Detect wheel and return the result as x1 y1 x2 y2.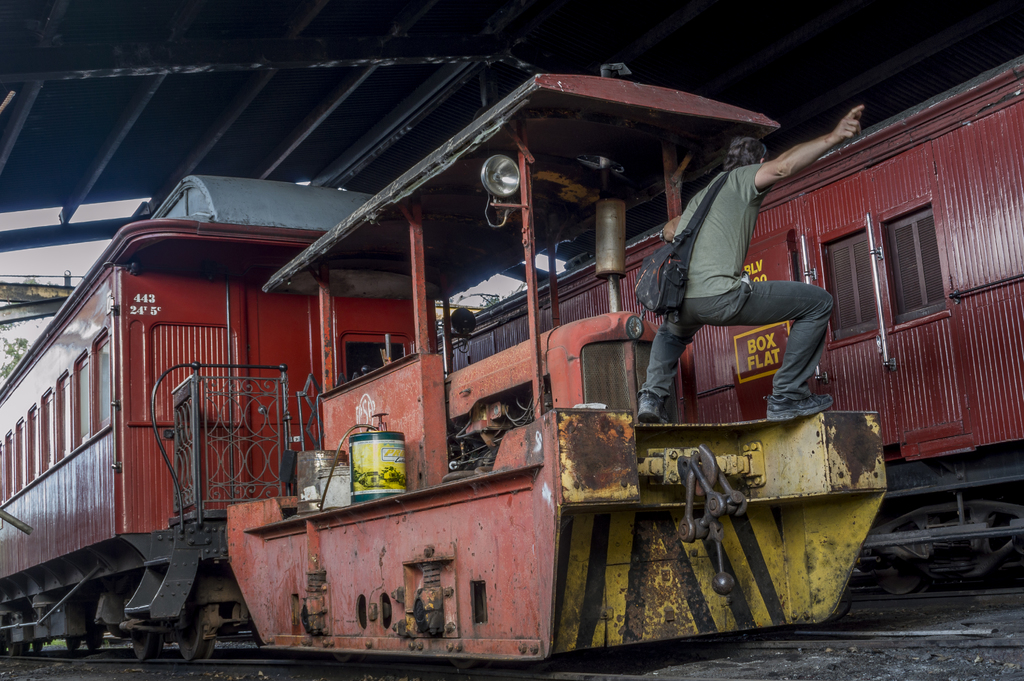
136 628 165 661.
